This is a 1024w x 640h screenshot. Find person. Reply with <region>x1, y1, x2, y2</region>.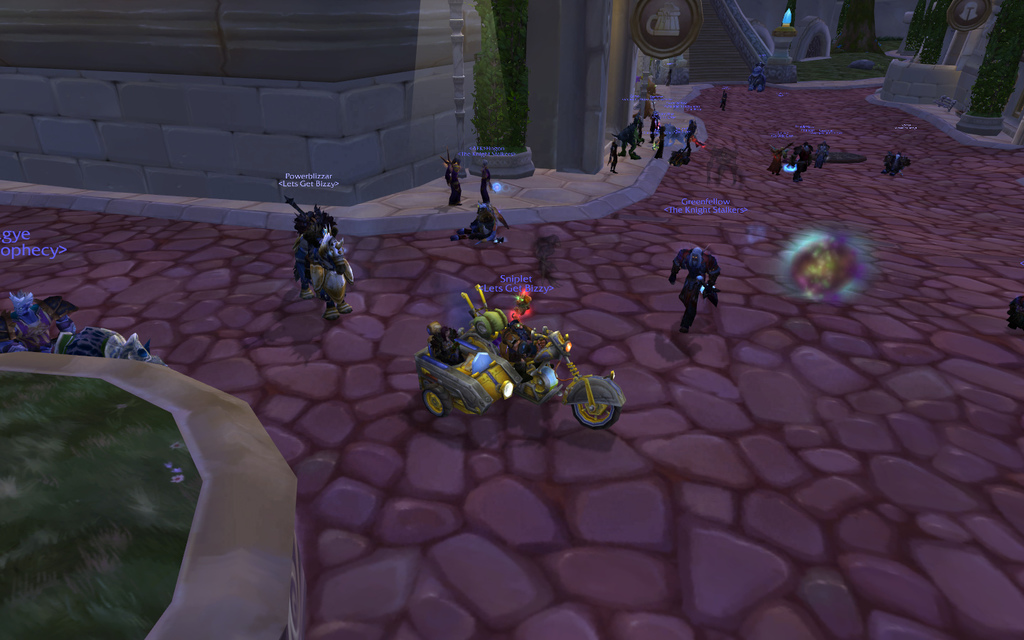
<region>4, 291, 73, 358</region>.
